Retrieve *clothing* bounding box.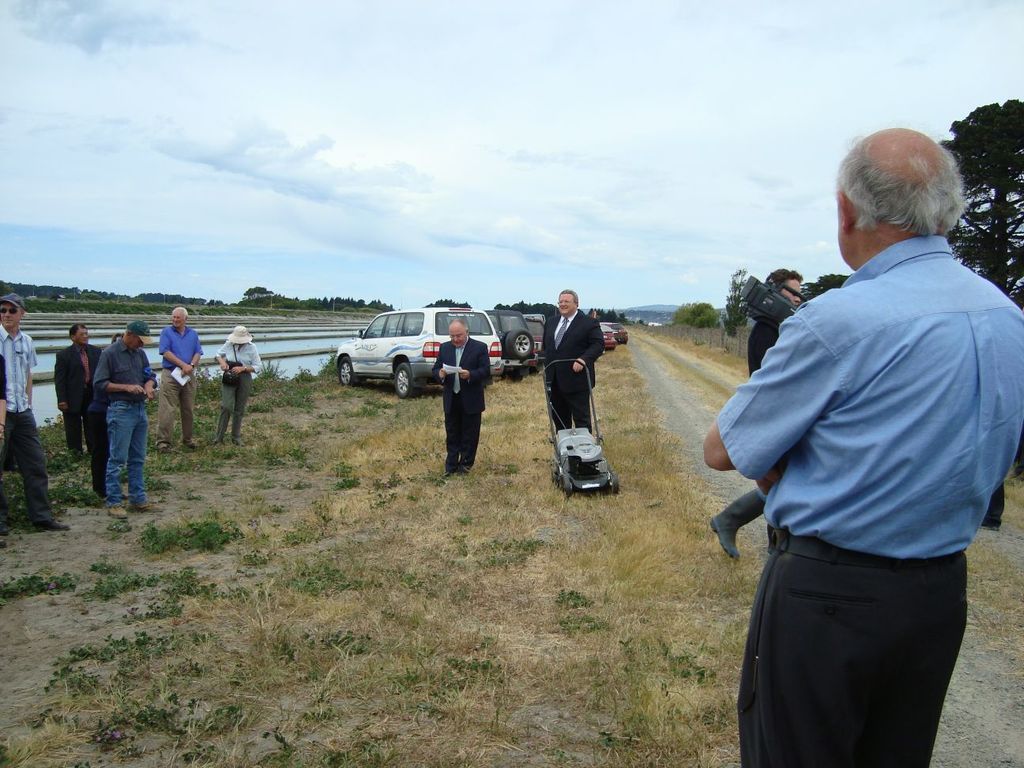
Bounding box: detection(92, 348, 149, 496).
